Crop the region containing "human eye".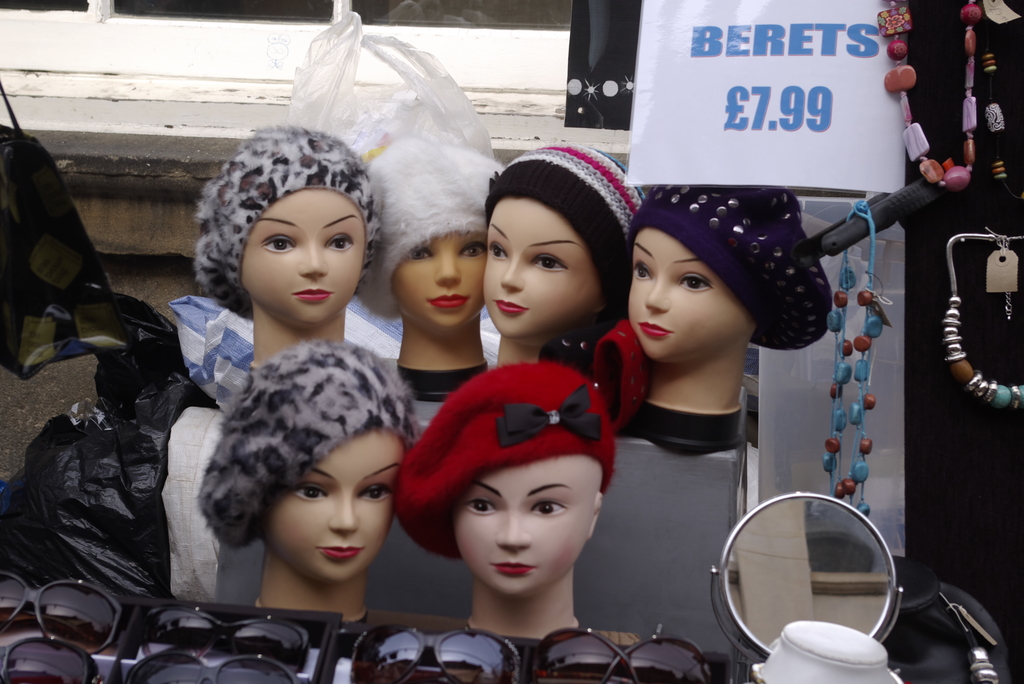
Crop region: 292,478,326,499.
